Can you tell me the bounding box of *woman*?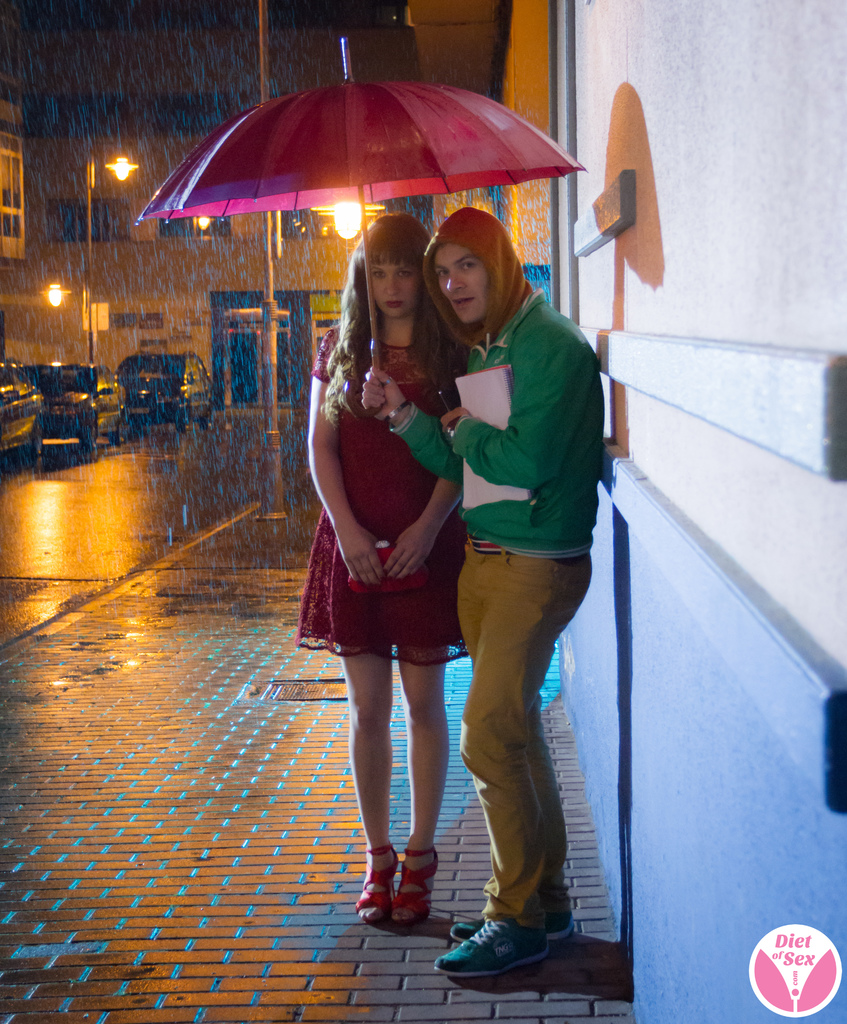
locate(290, 175, 497, 911).
